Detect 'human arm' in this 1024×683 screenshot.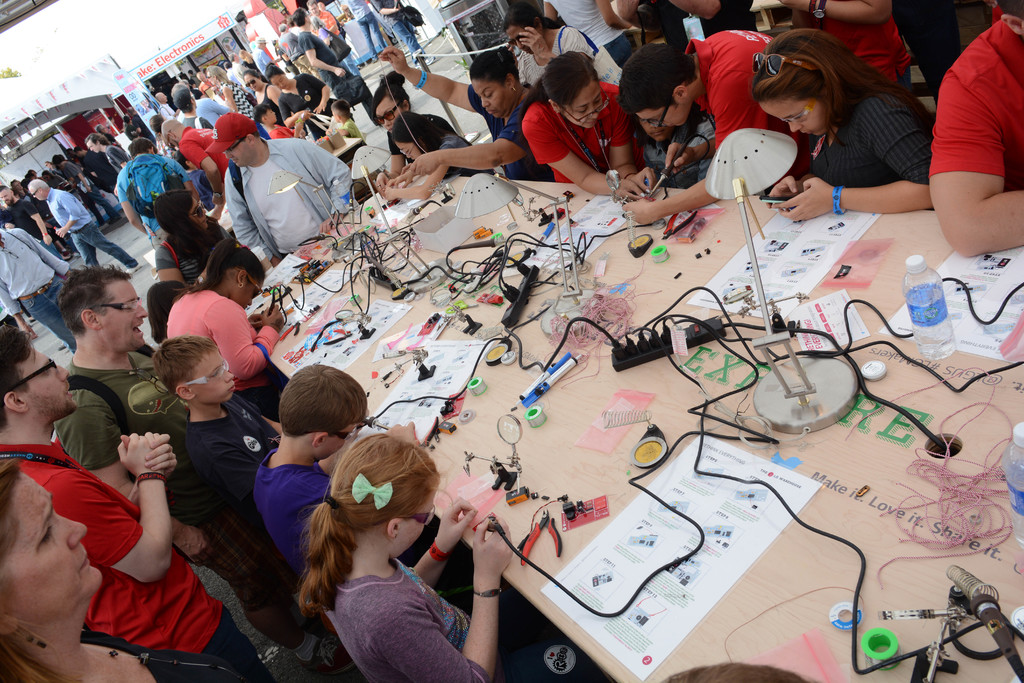
Detection: pyautogui.locateOnScreen(250, 311, 262, 331).
